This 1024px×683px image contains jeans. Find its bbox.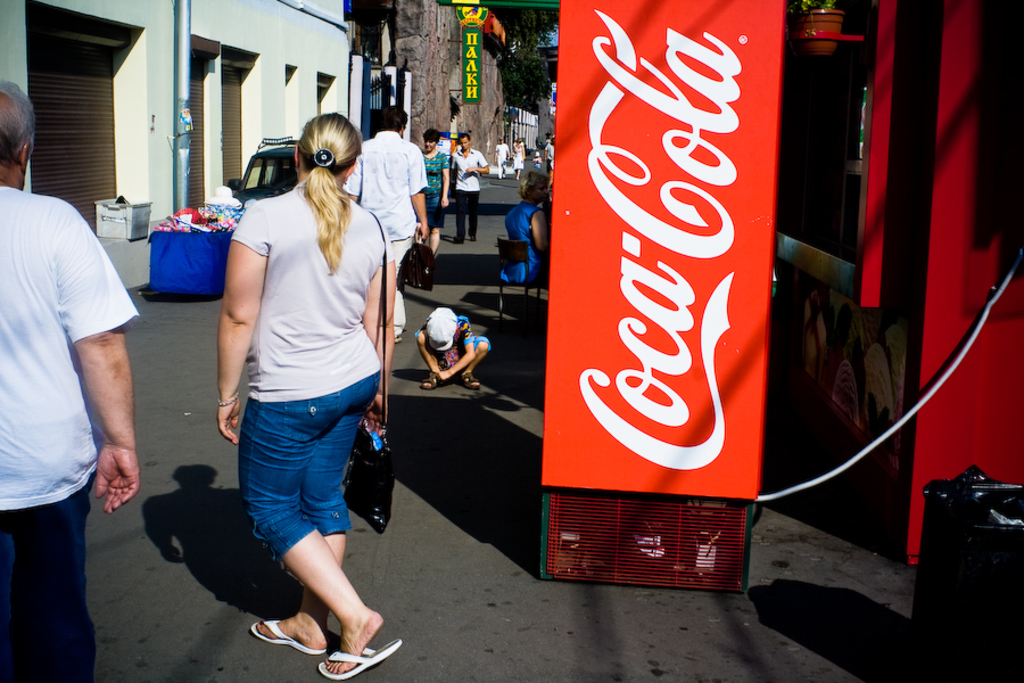
[459, 186, 482, 238].
